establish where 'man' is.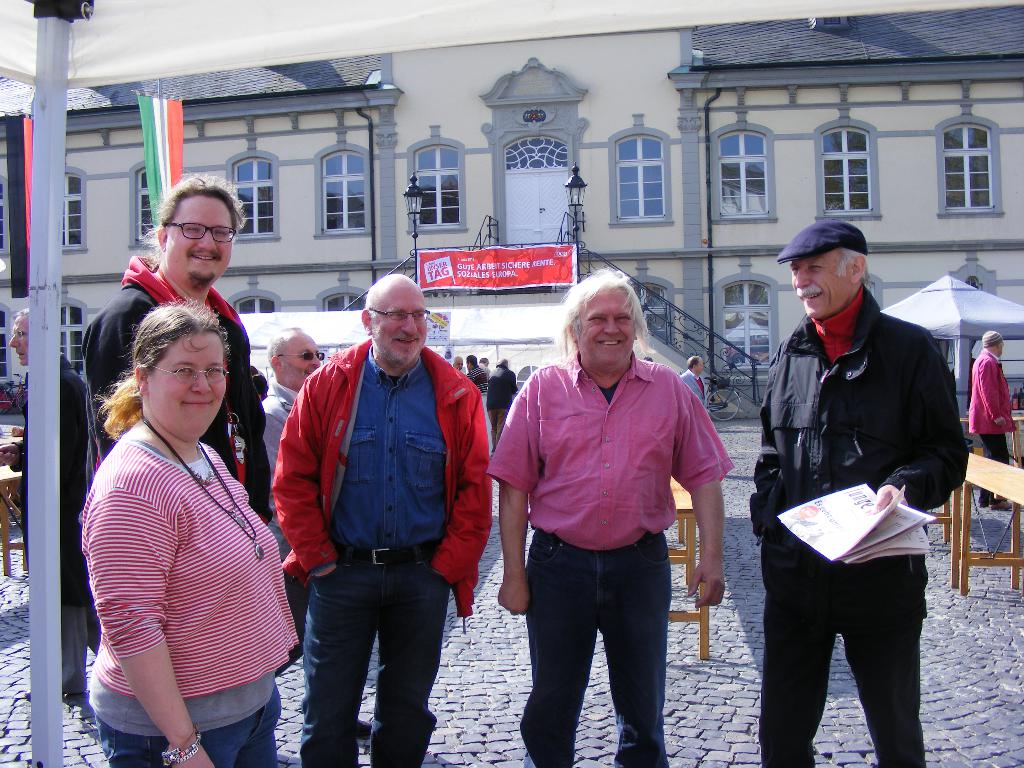
Established at box(70, 172, 280, 677).
